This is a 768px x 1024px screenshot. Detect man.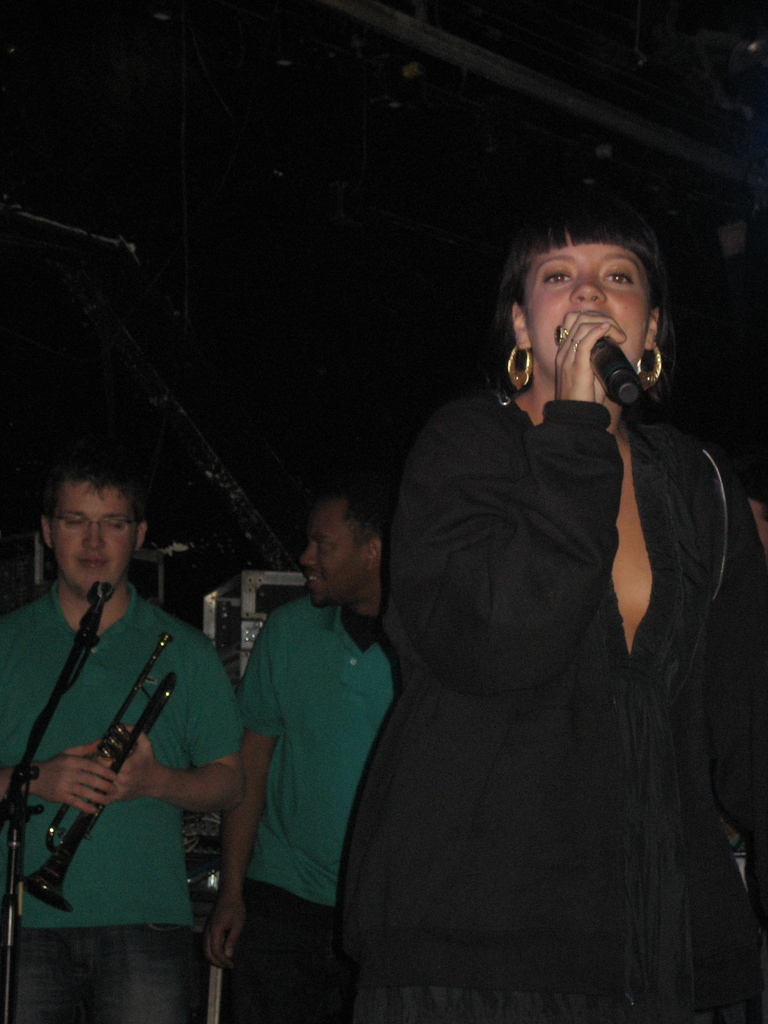
0/465/231/1023.
